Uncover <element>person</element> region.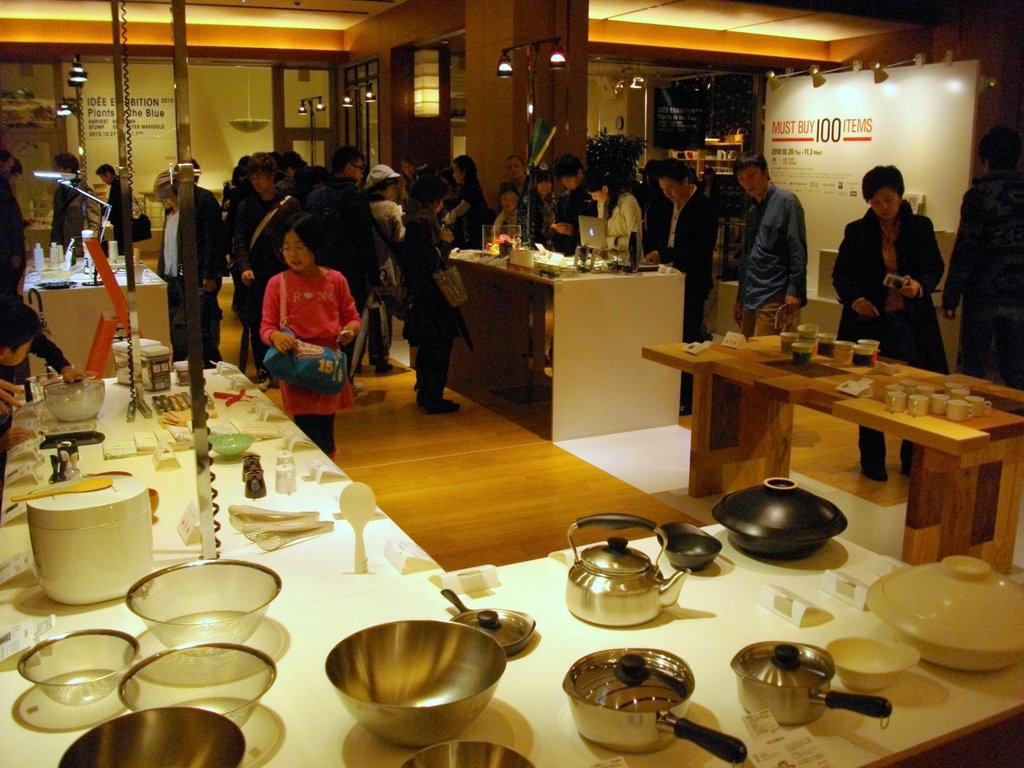
Uncovered: 438:150:496:246.
